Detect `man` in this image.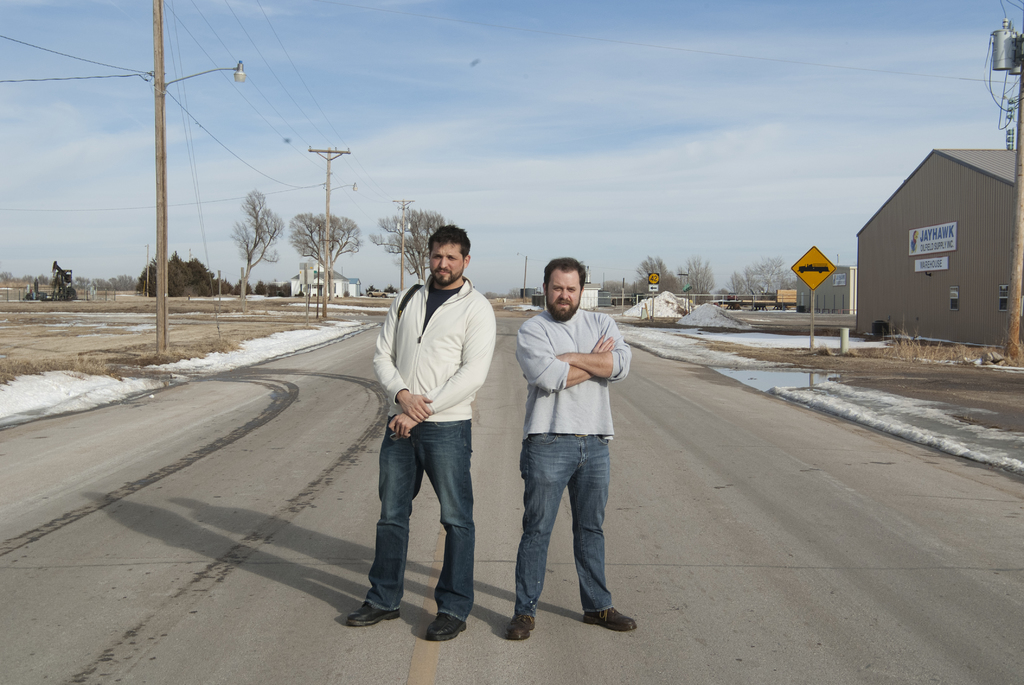
Detection: region(355, 225, 504, 638).
